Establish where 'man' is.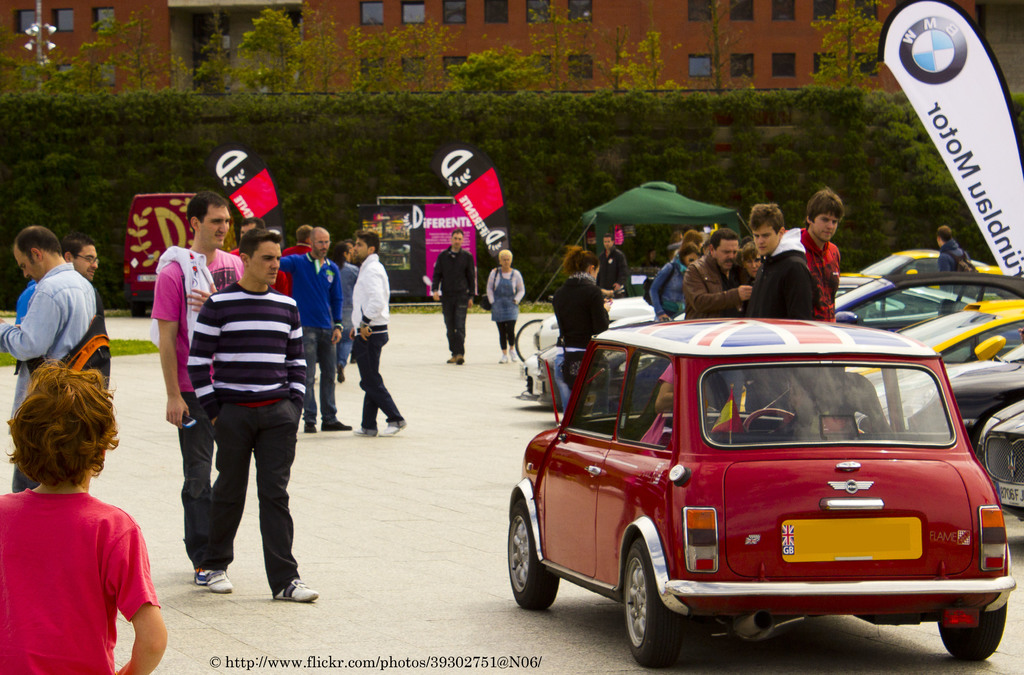
Established at (284, 229, 319, 303).
